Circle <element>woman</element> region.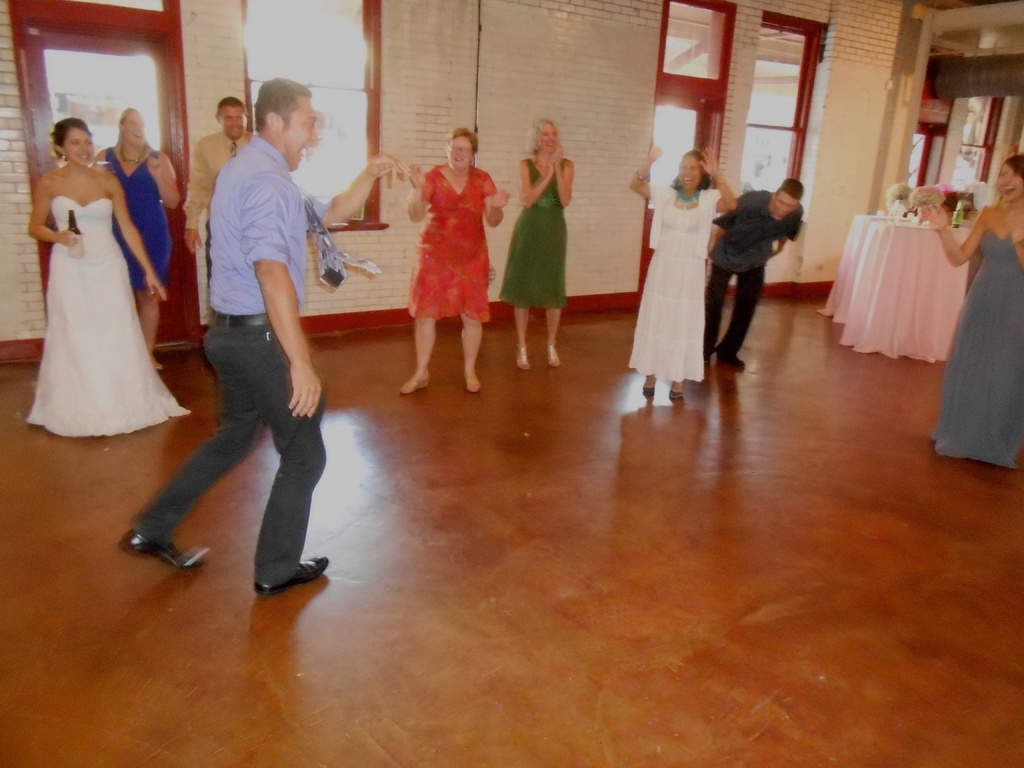
Region: [398,124,511,396].
